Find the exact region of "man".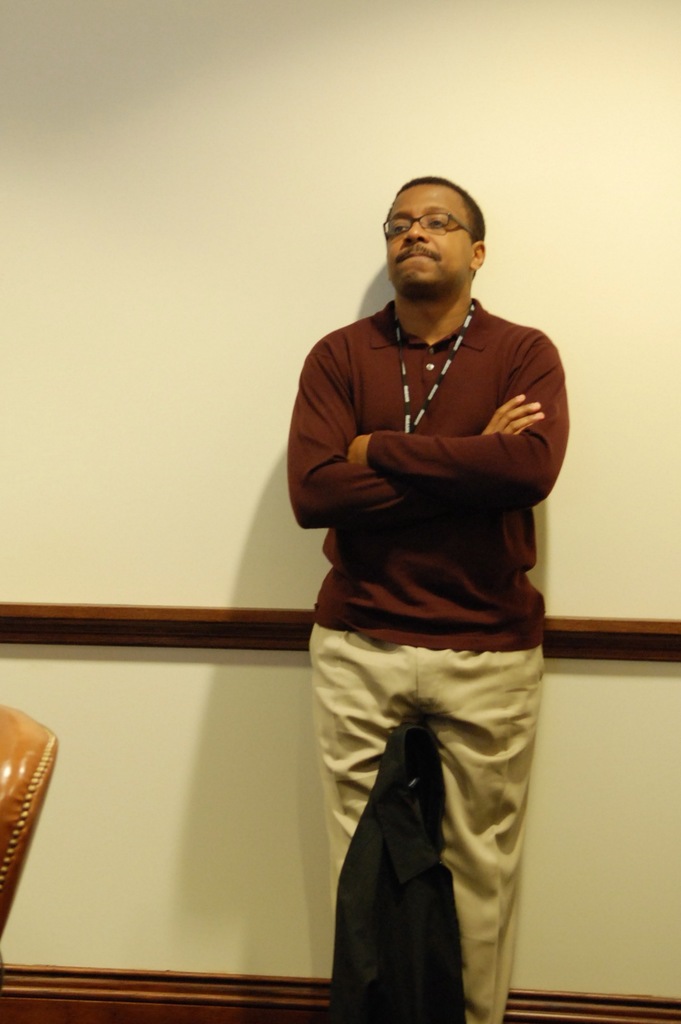
Exact region: left=272, top=180, right=563, bottom=1023.
